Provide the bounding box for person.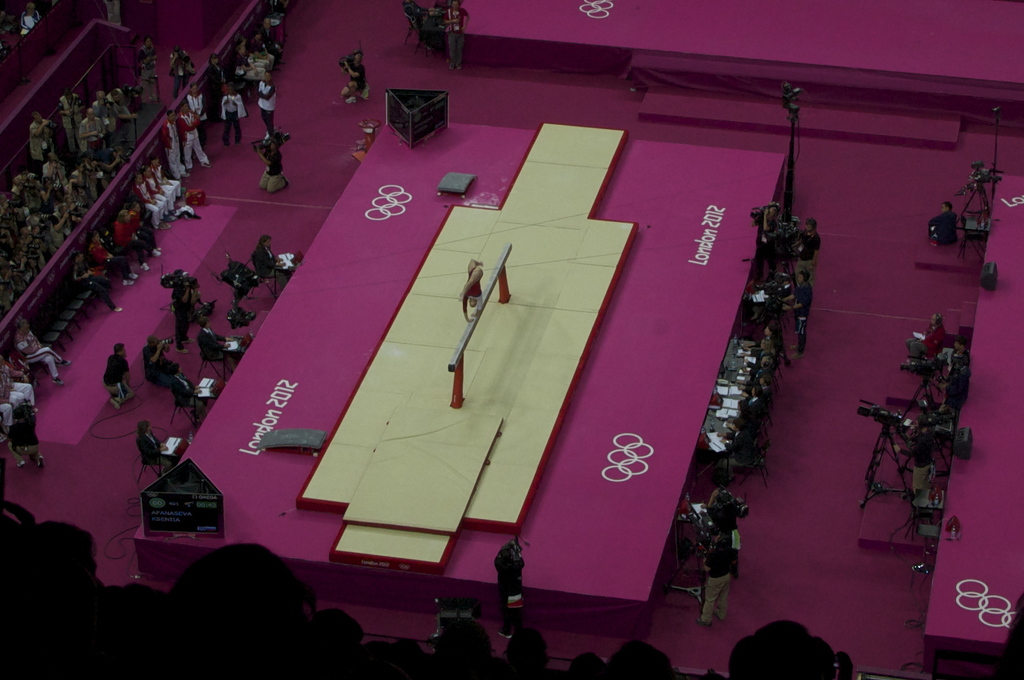
box(938, 361, 966, 420).
